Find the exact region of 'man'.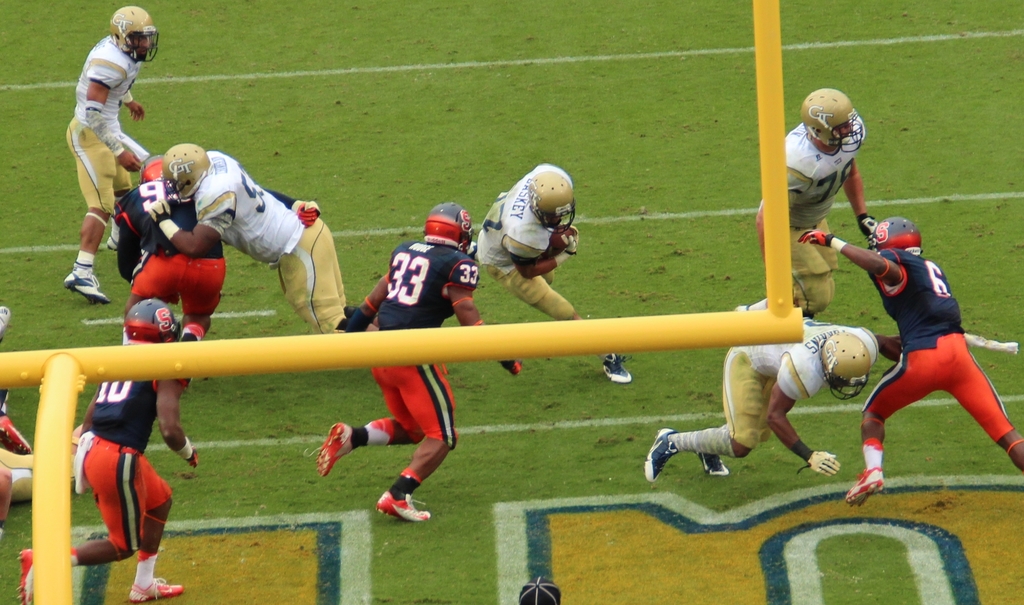
Exact region: (x1=150, y1=144, x2=347, y2=334).
